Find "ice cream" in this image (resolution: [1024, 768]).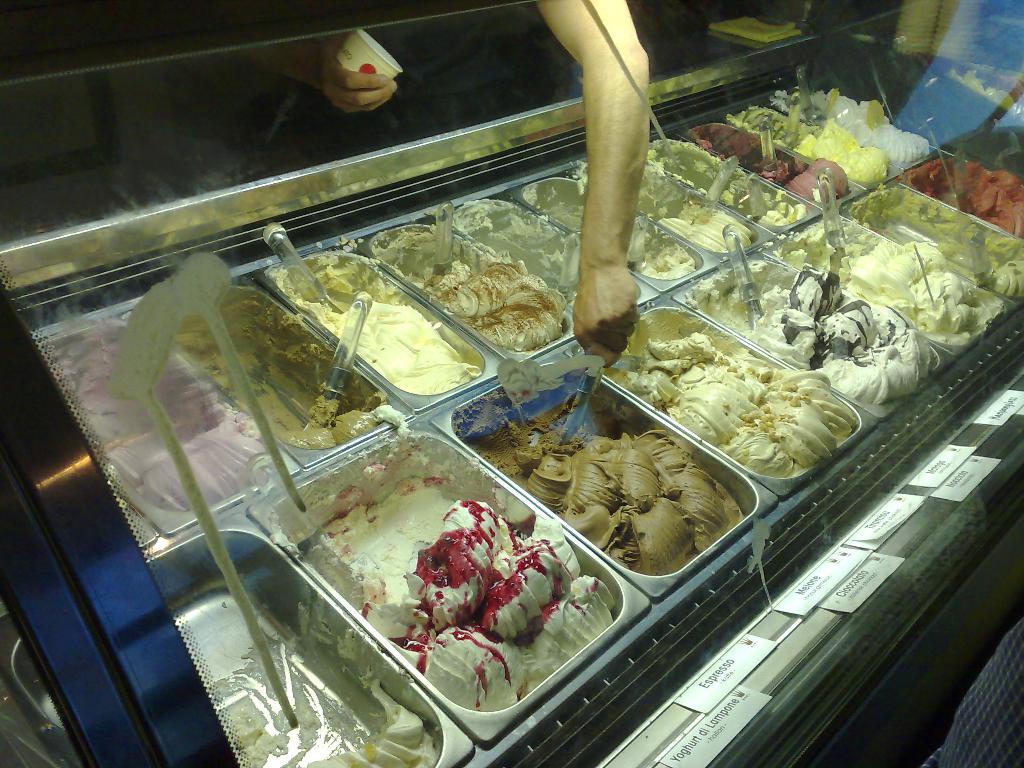
x1=898, y1=147, x2=1023, y2=244.
